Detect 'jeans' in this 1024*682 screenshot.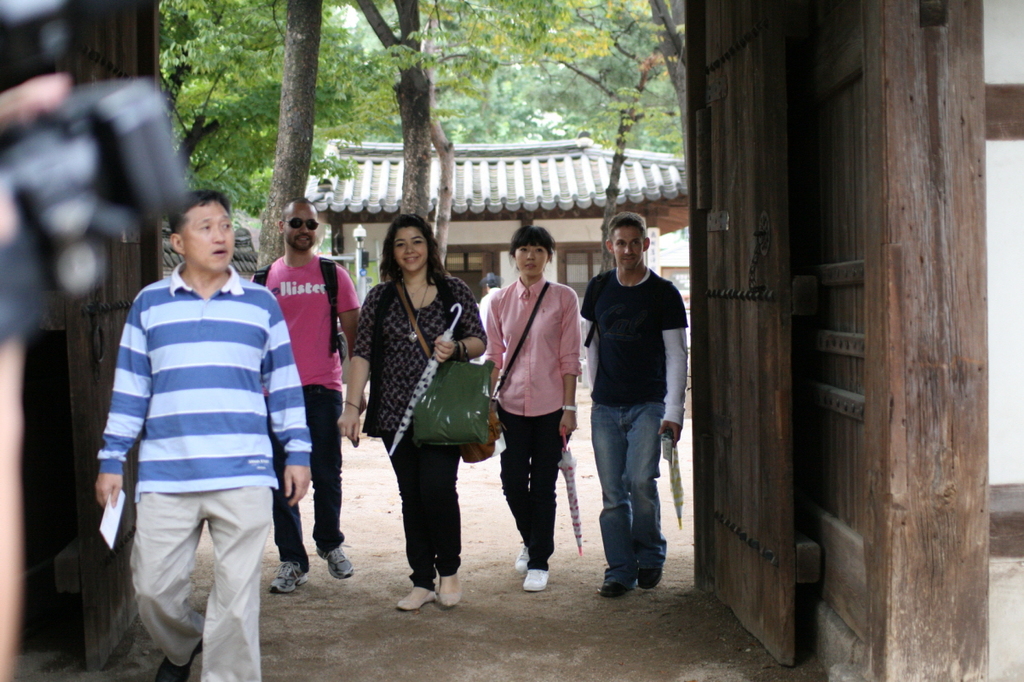
Detection: crop(275, 389, 342, 576).
